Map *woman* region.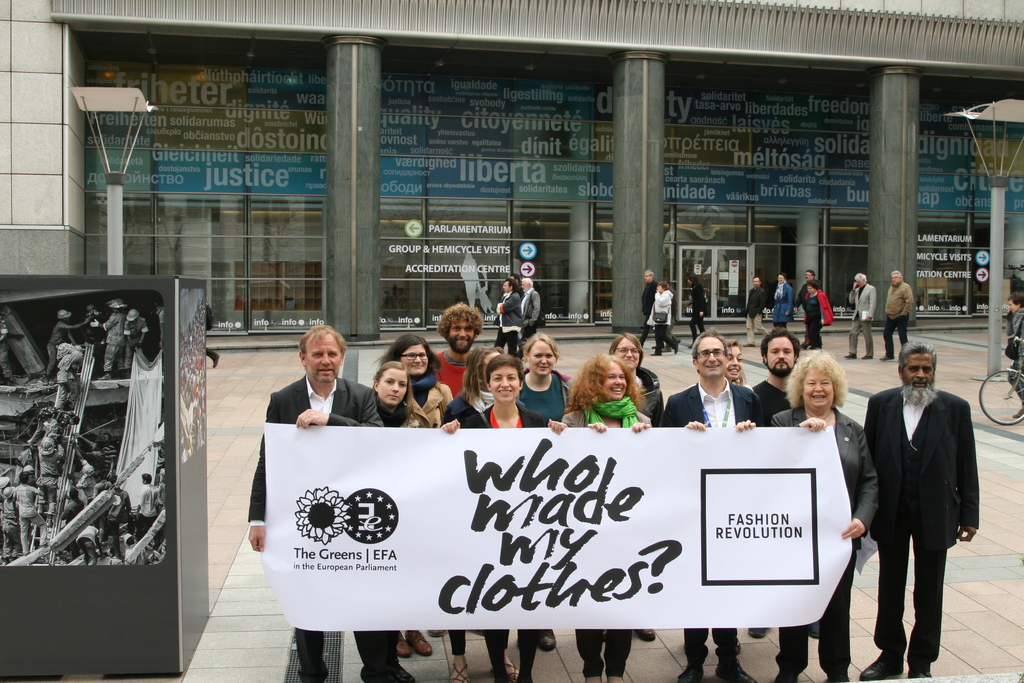
Mapped to [380,334,454,429].
